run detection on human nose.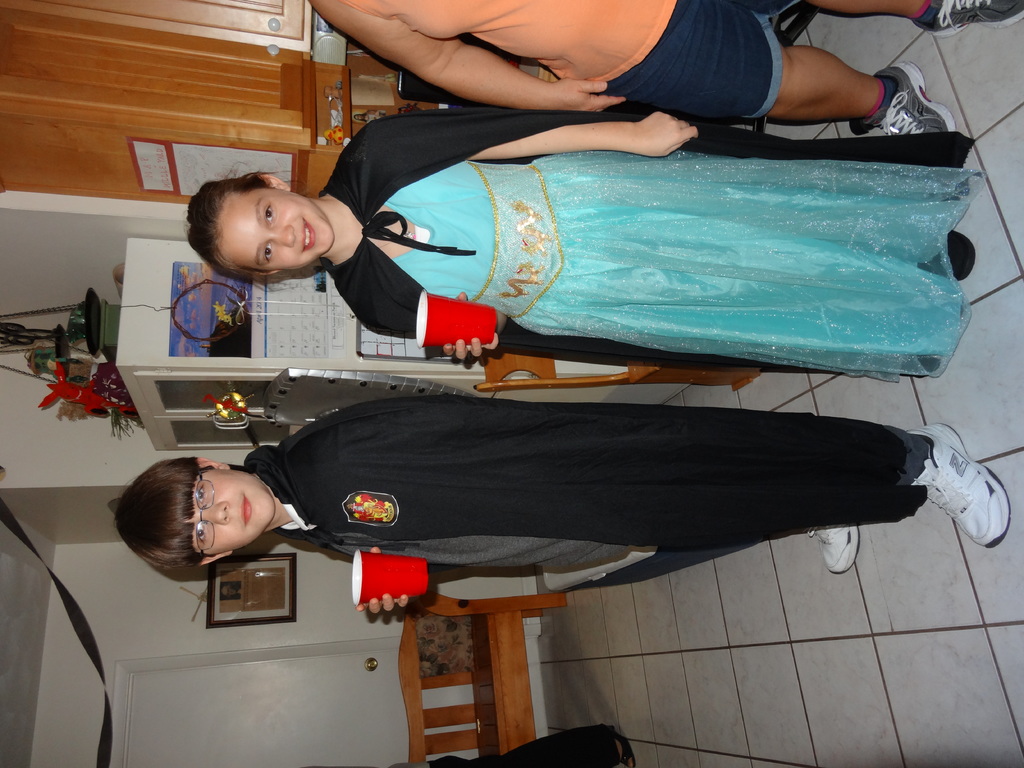
Result: {"x1": 270, "y1": 225, "x2": 298, "y2": 250}.
